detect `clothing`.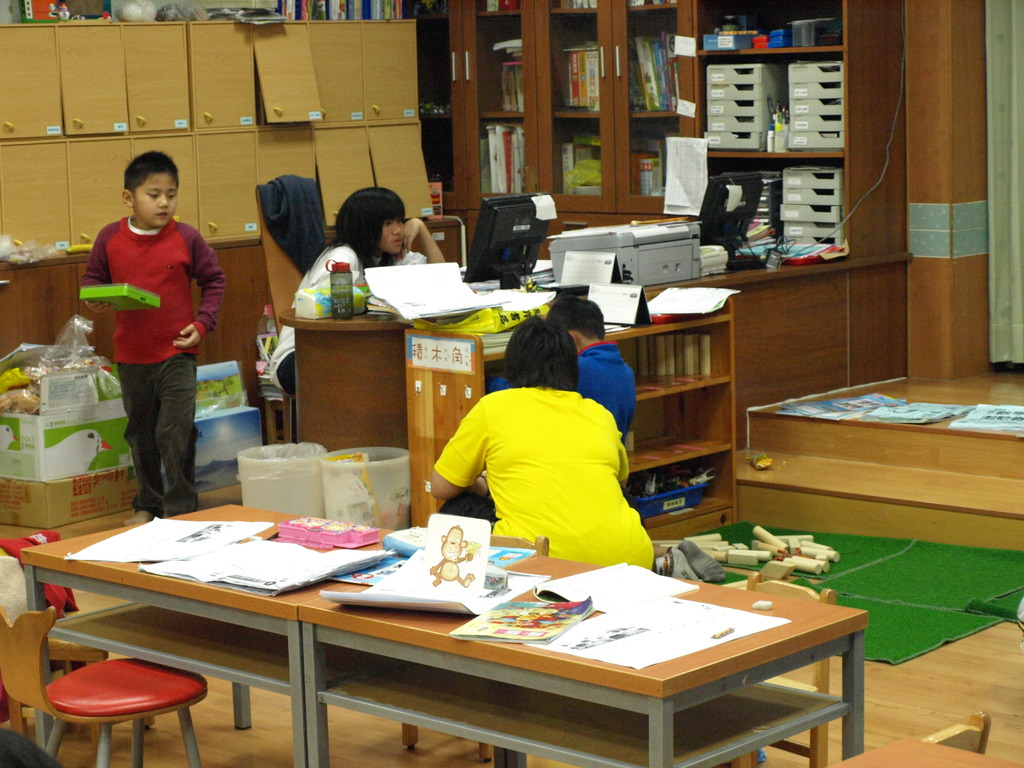
Detected at (554, 340, 628, 444).
